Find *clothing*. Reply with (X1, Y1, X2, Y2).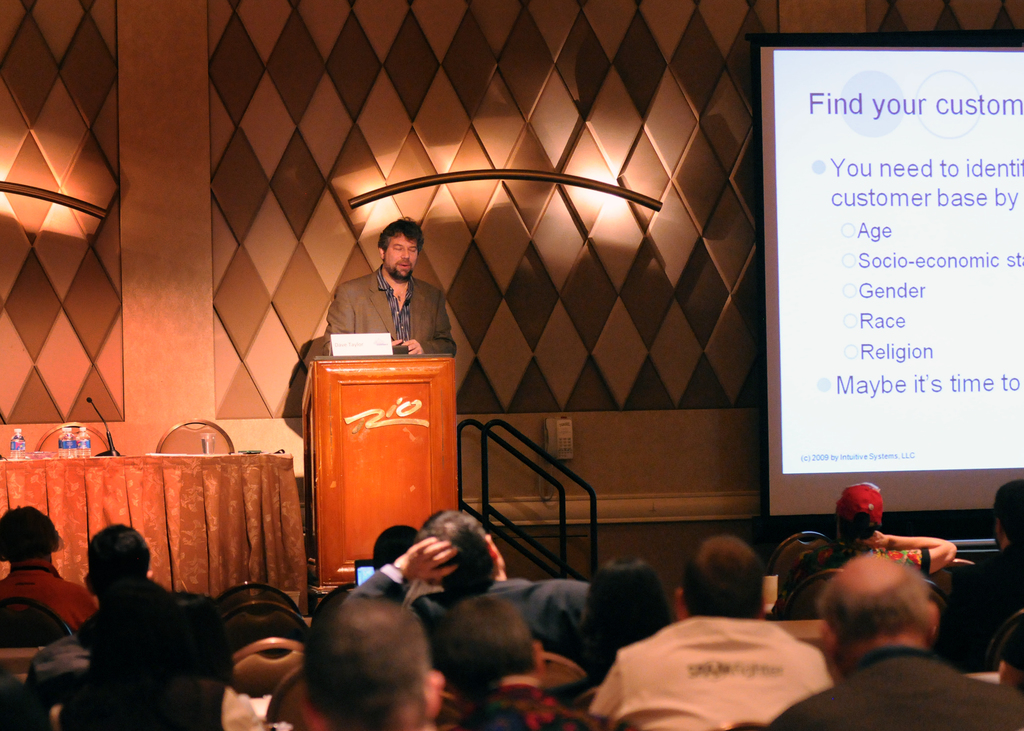
(341, 572, 598, 659).
